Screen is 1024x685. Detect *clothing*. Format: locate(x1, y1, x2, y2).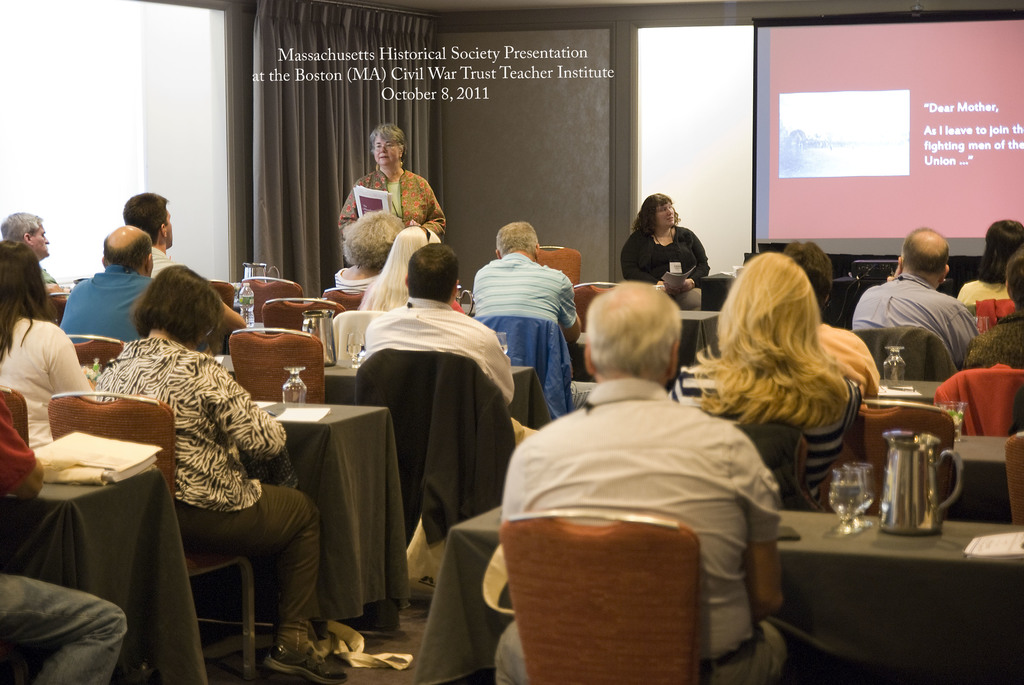
locate(92, 338, 319, 640).
